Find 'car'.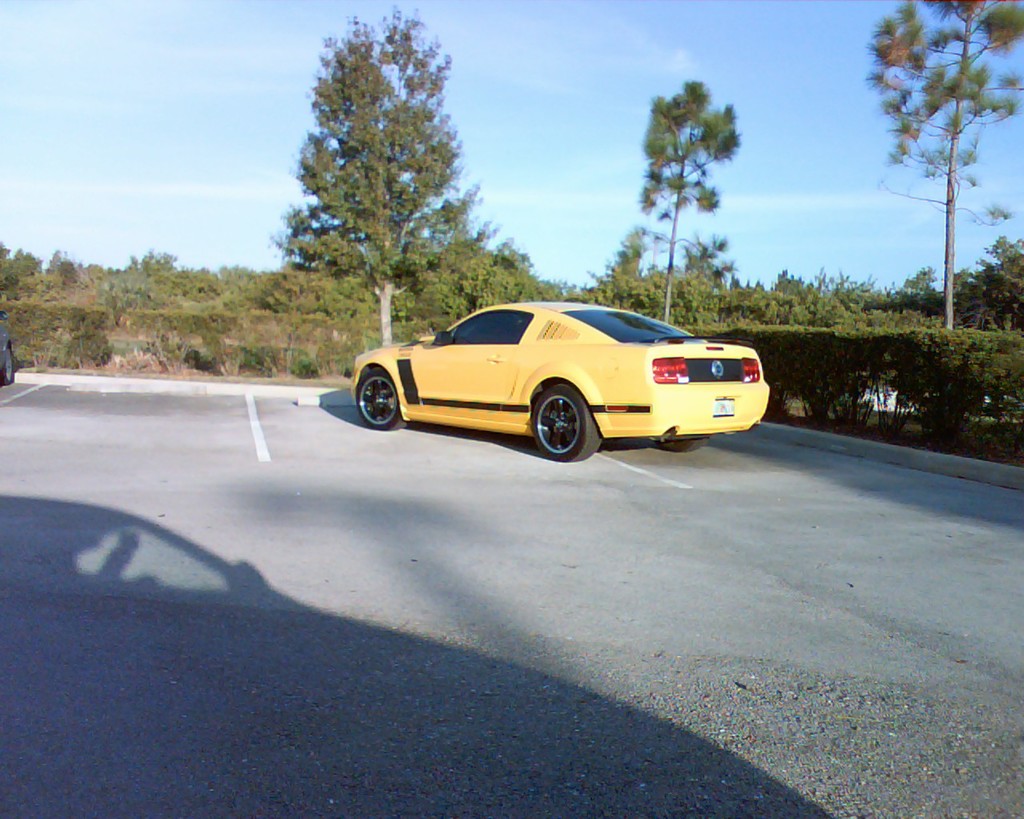
BBox(0, 314, 14, 391).
